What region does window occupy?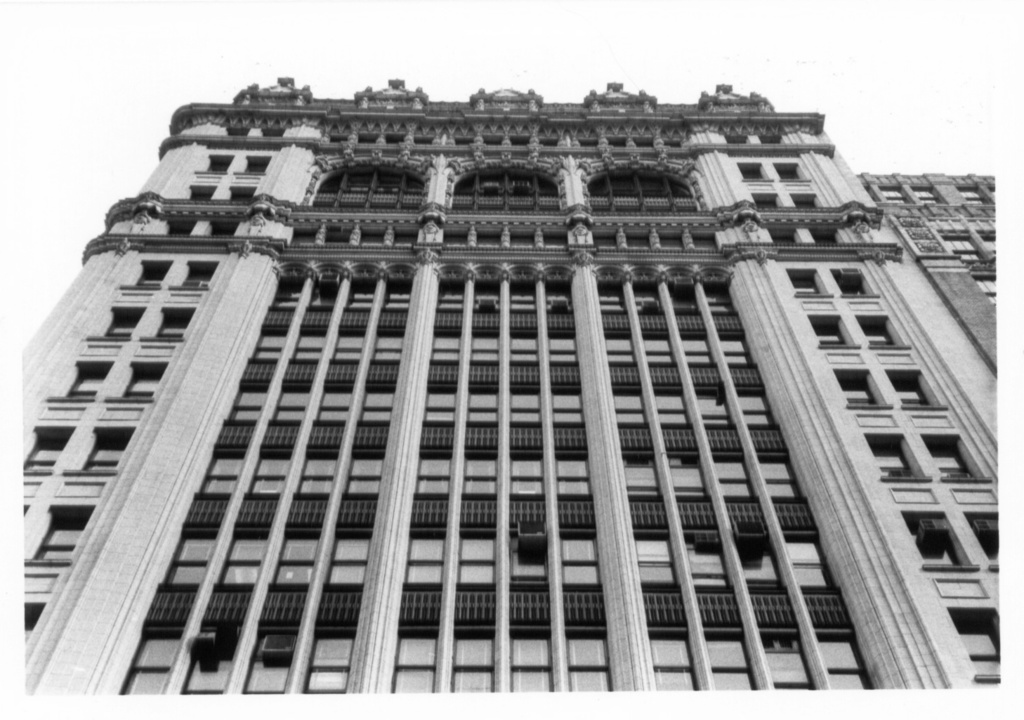
(left=462, top=537, right=495, bottom=585).
